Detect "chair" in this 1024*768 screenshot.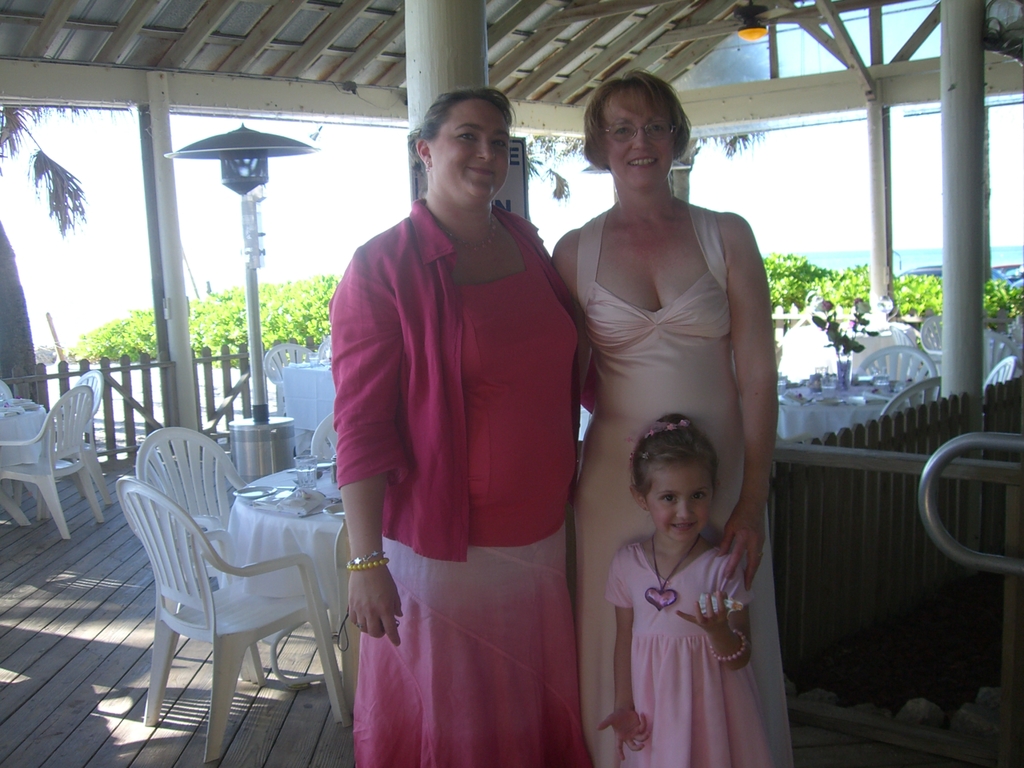
Detection: box(132, 426, 266, 686).
